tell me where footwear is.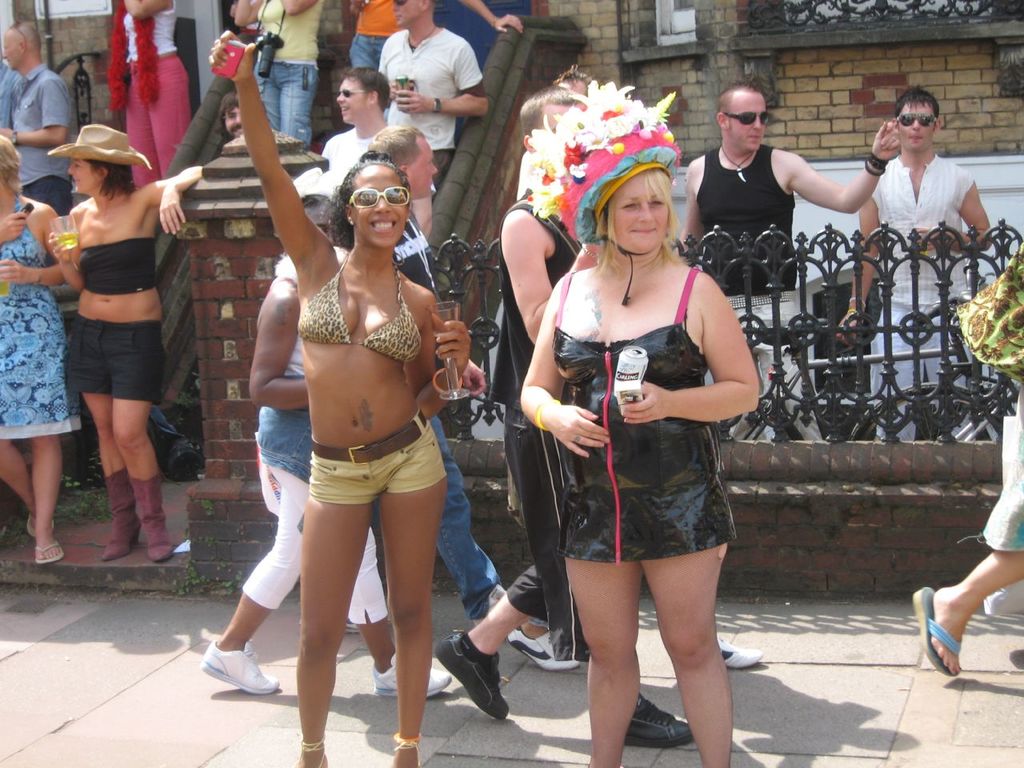
footwear is at (x1=26, y1=511, x2=54, y2=538).
